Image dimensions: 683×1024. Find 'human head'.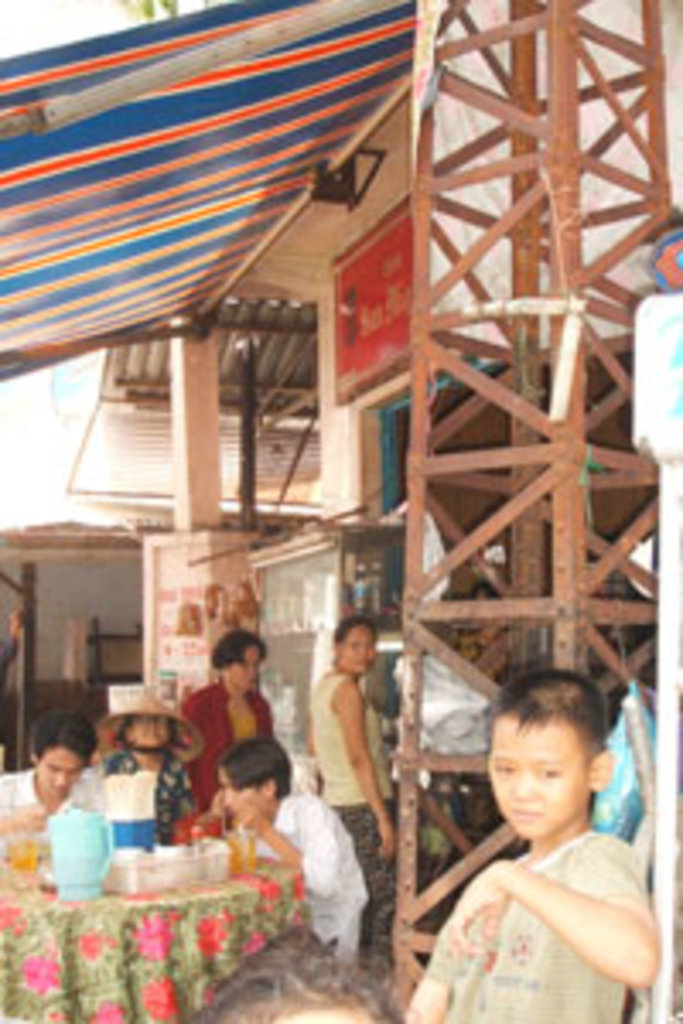
Rect(324, 611, 376, 672).
